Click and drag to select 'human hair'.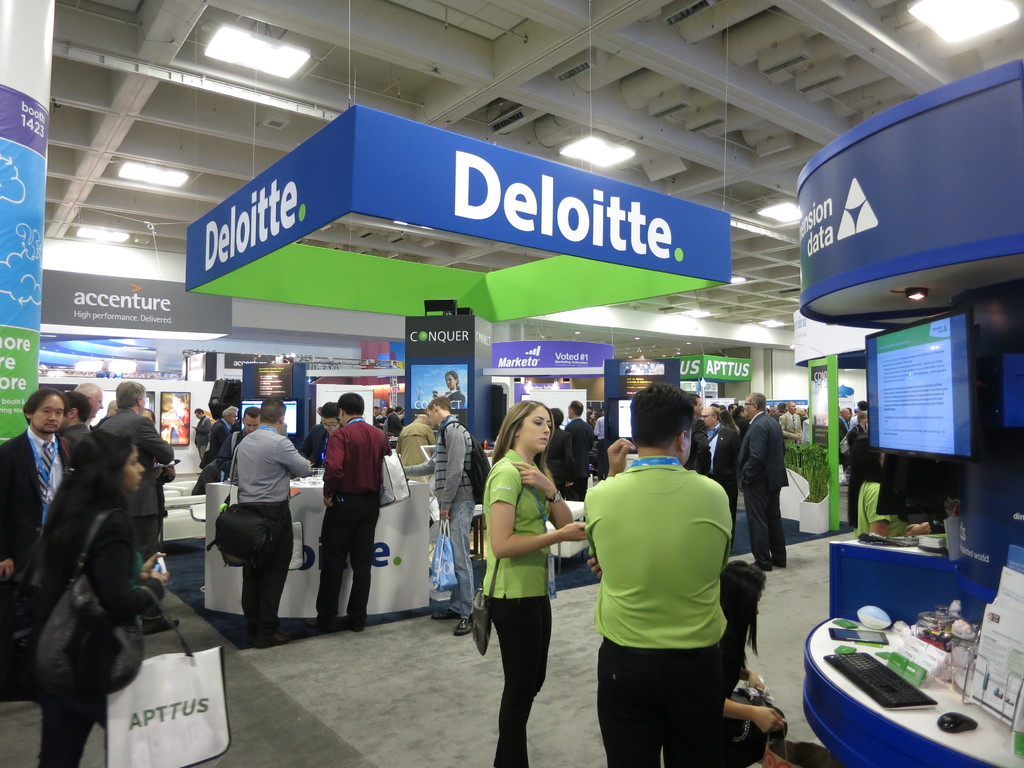
Selection: region(748, 390, 765, 410).
